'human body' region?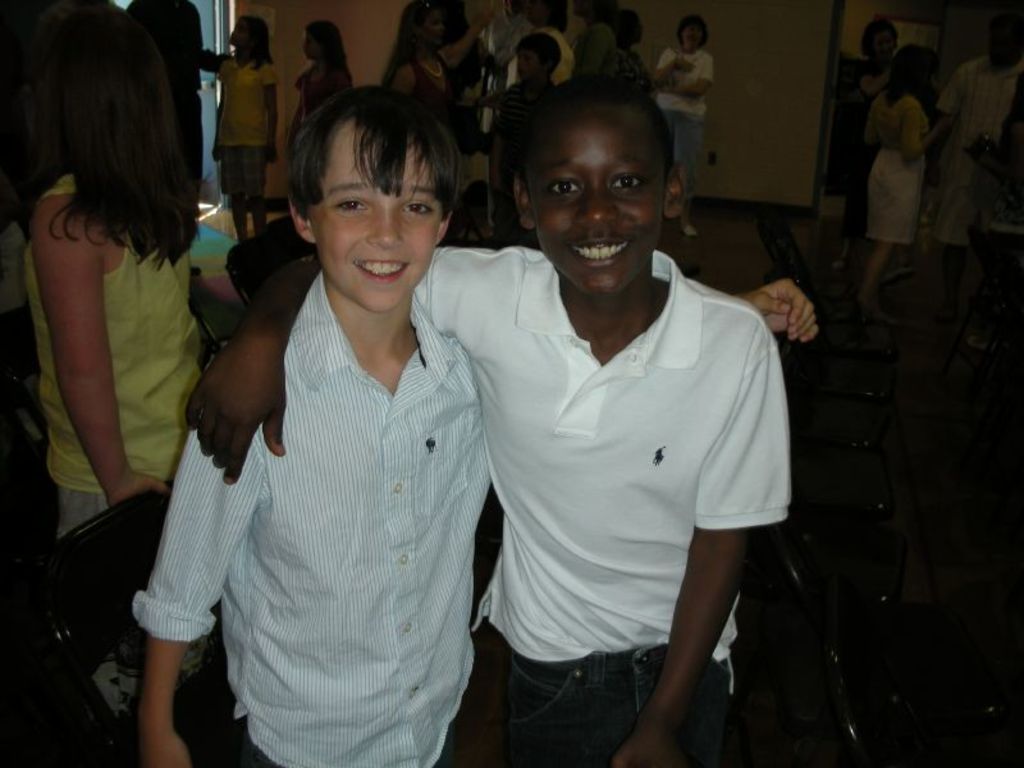
<bbox>640, 14, 719, 211</bbox>
